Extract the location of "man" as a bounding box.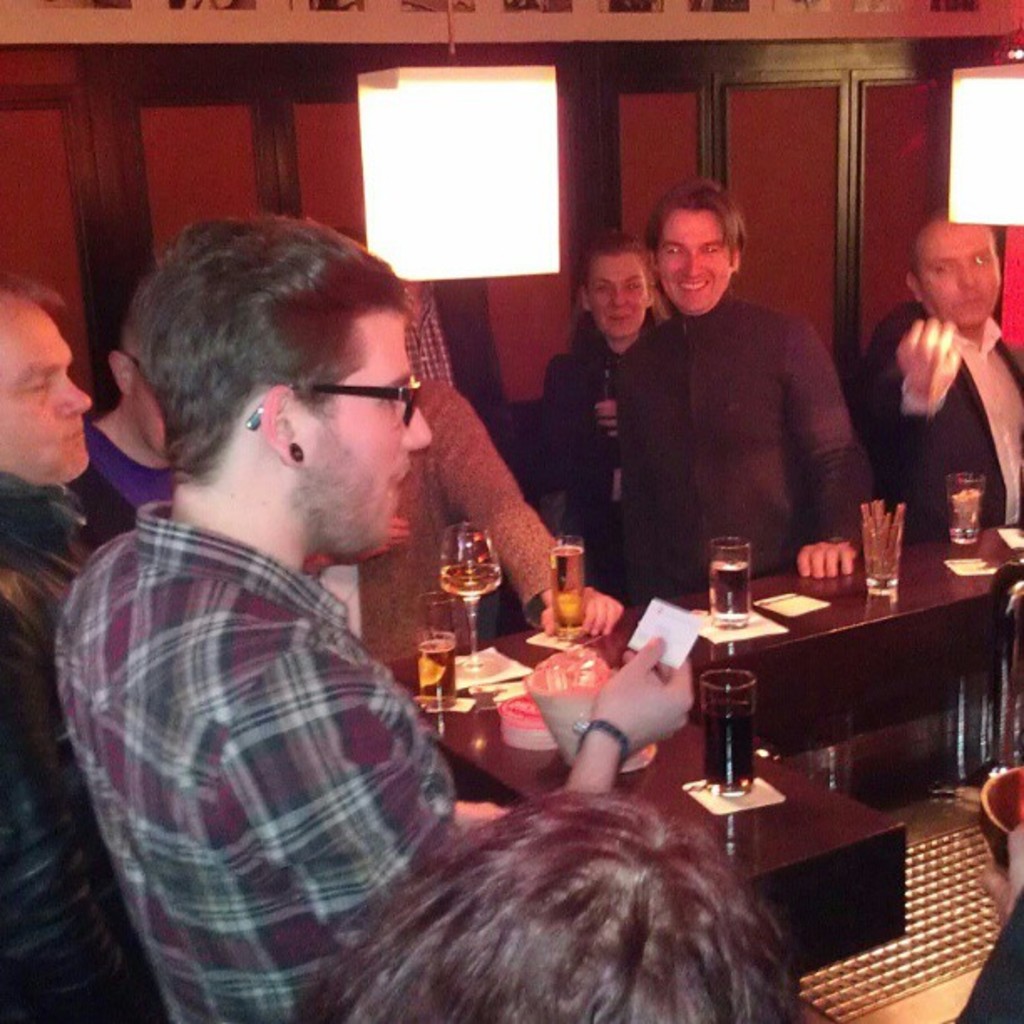
(left=84, top=274, right=171, bottom=517).
